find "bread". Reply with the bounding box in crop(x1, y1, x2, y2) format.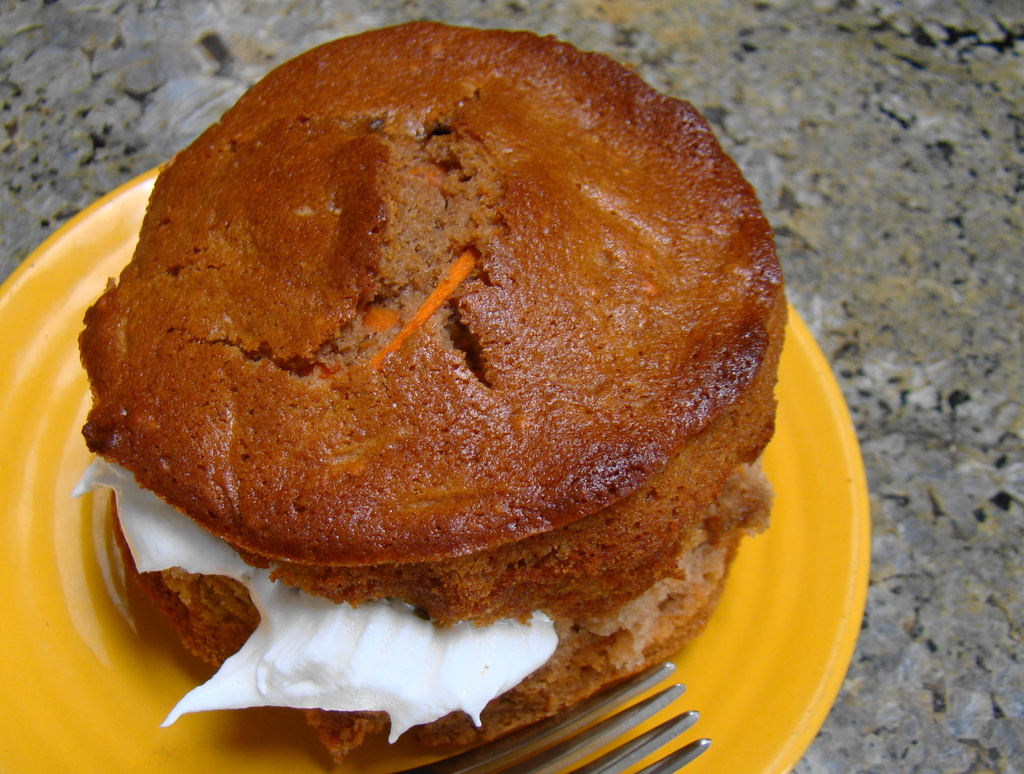
crop(35, 4, 810, 741).
